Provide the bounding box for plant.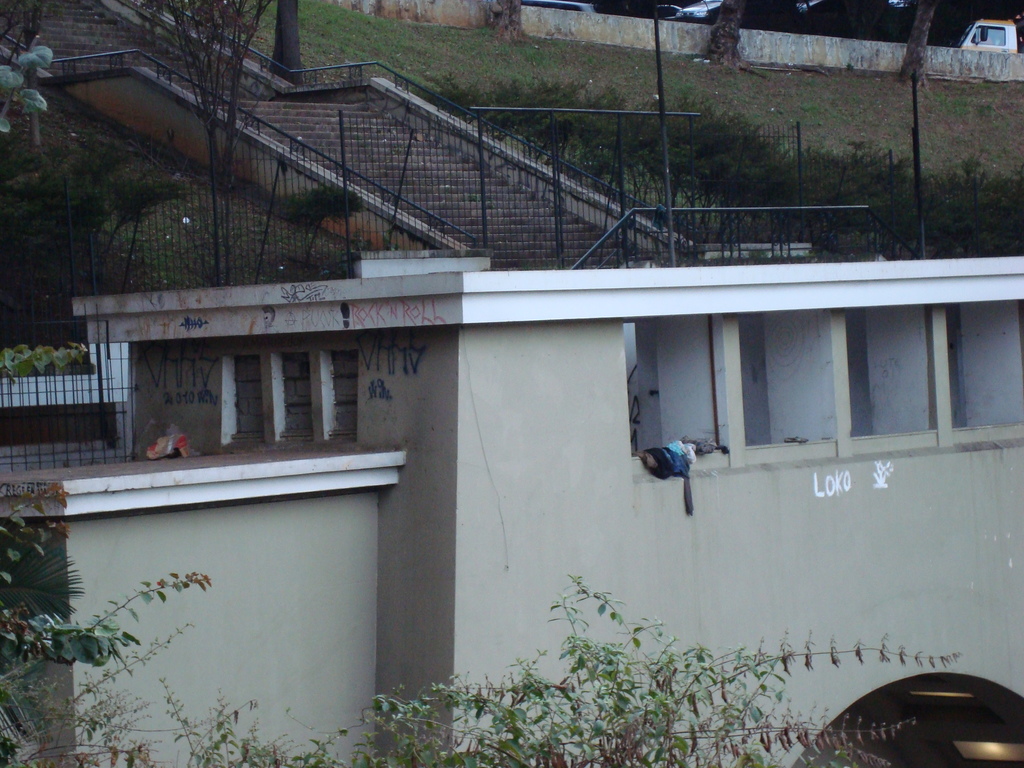
region(0, 125, 200, 314).
